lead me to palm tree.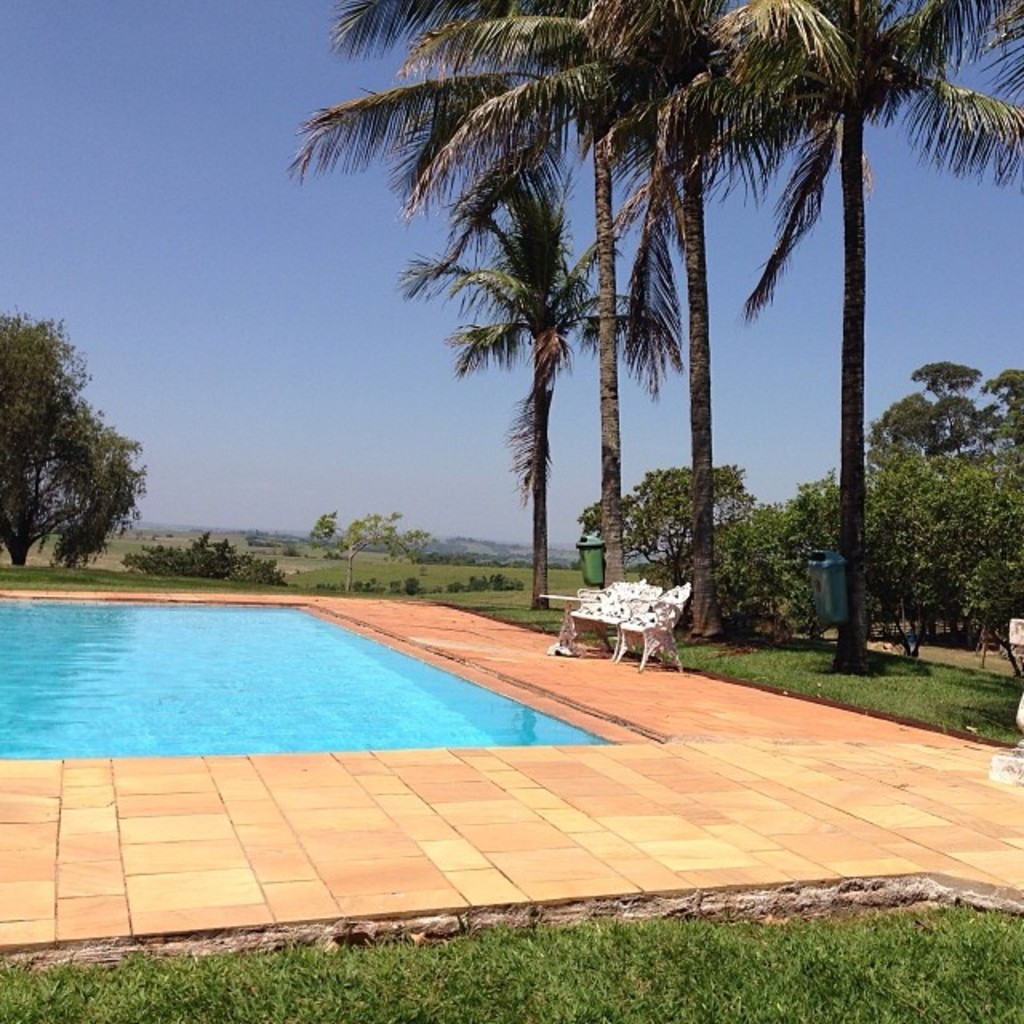
Lead to [699, 3, 1022, 699].
